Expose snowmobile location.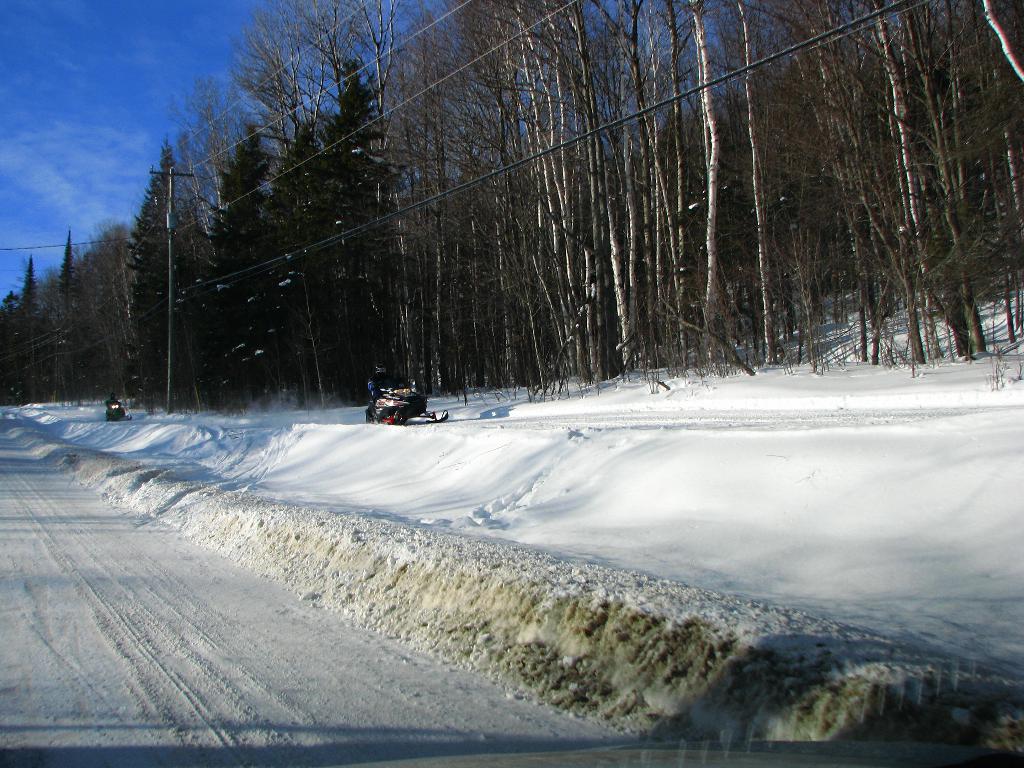
Exposed at [365, 380, 450, 424].
